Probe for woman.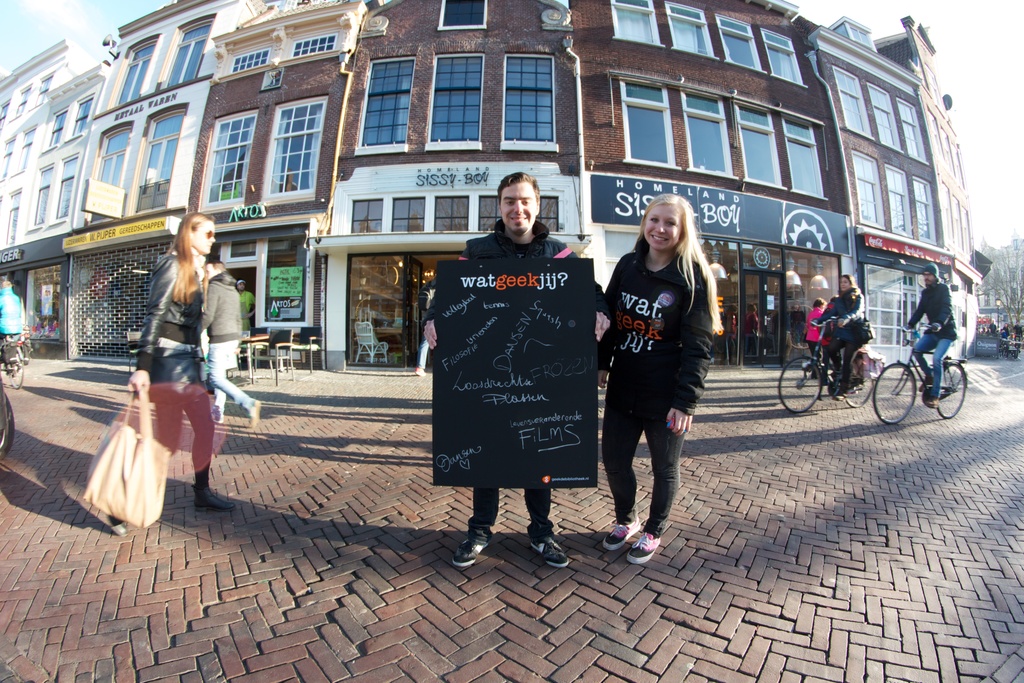
Probe result: [596, 190, 726, 569].
